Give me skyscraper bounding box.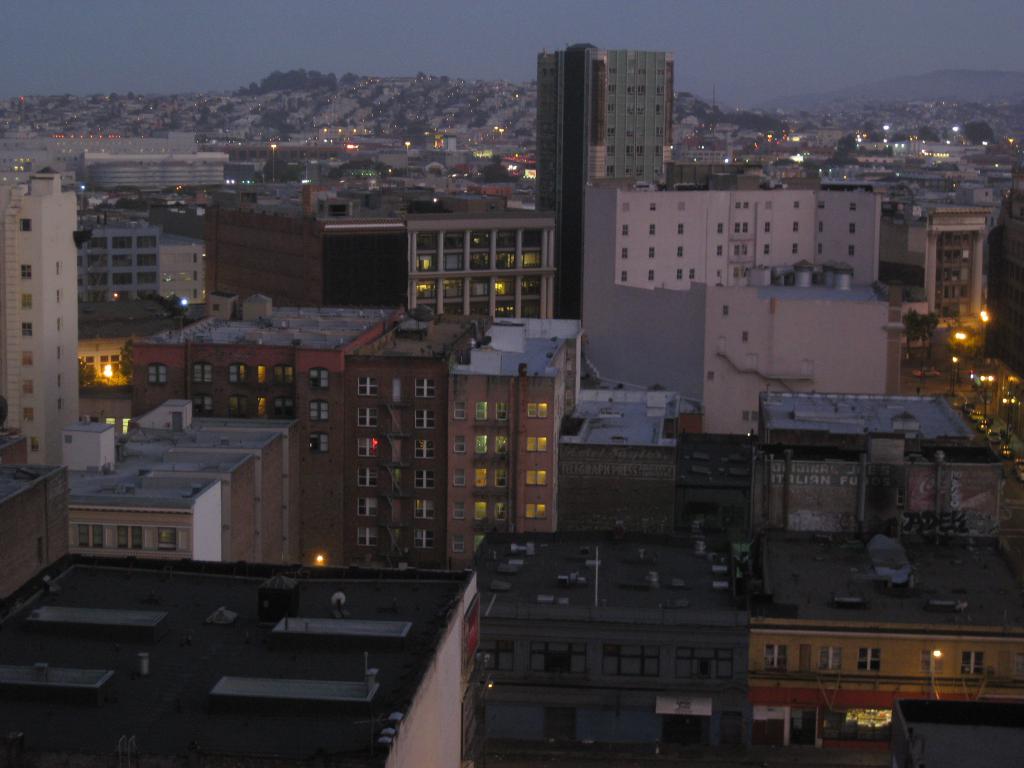
locate(0, 142, 107, 477).
